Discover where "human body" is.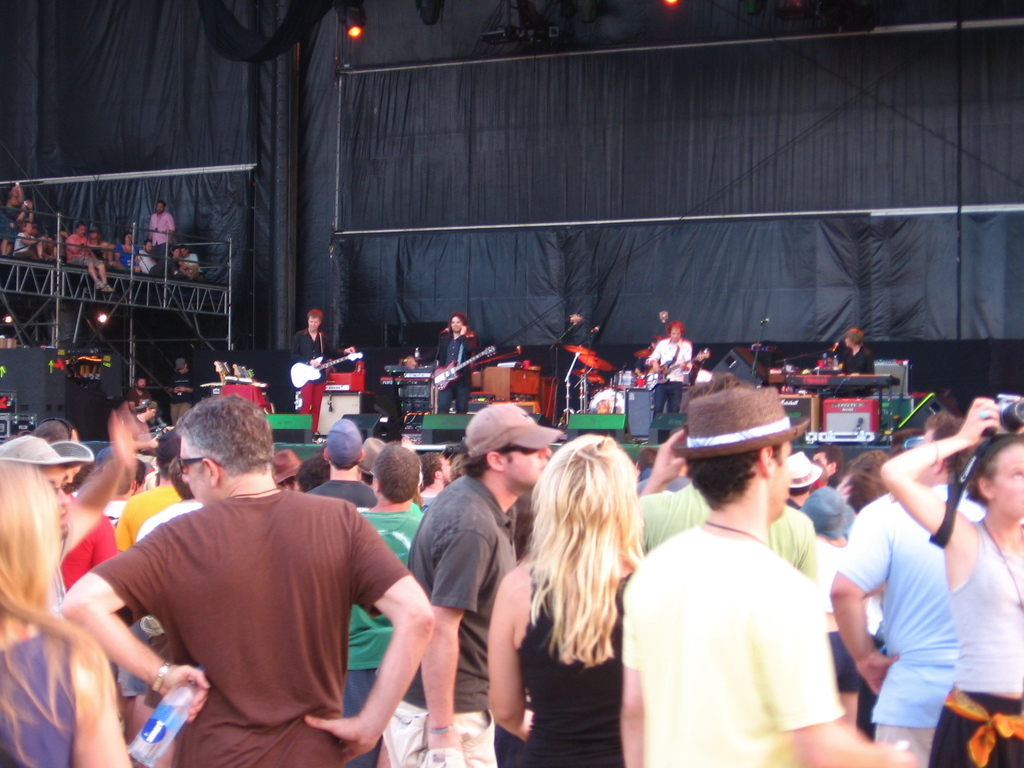
Discovered at 644,322,694,420.
